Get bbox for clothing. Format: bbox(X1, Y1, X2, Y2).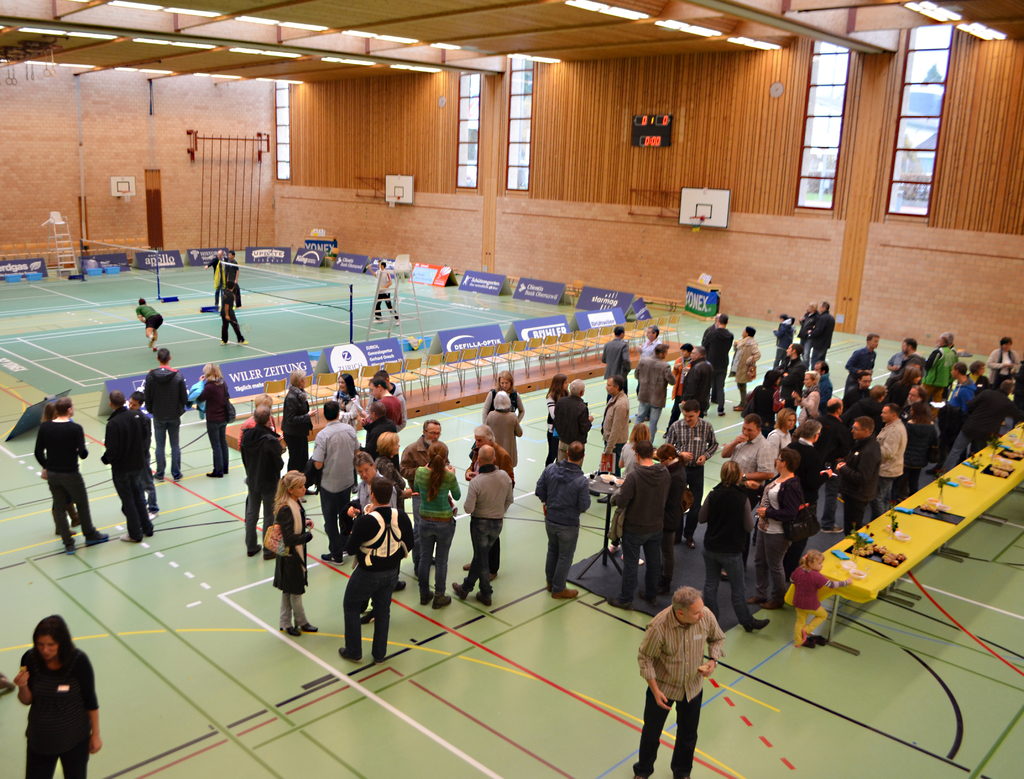
bbox(797, 309, 817, 363).
